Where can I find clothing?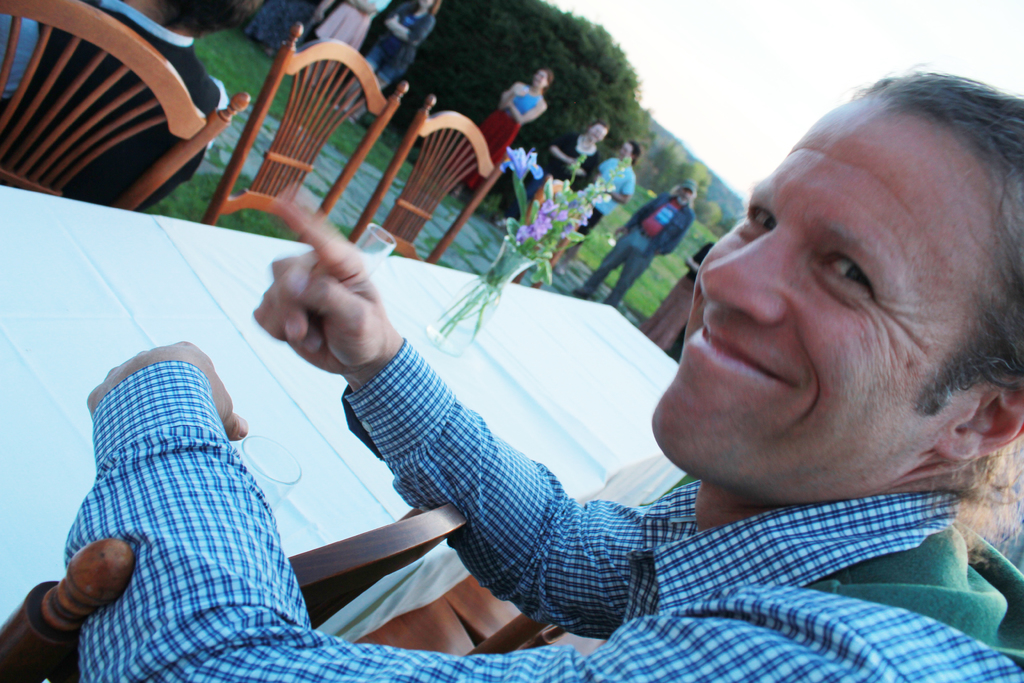
You can find it at (left=312, top=0, right=391, bottom=62).
